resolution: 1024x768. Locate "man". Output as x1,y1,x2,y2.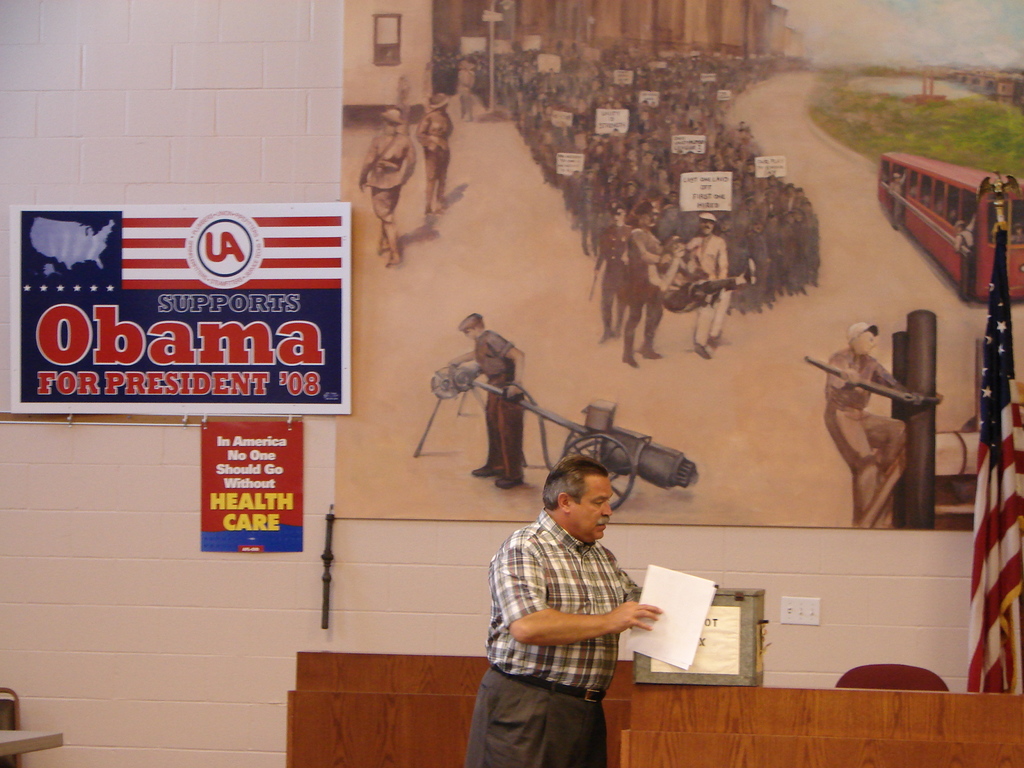
959,220,982,284.
